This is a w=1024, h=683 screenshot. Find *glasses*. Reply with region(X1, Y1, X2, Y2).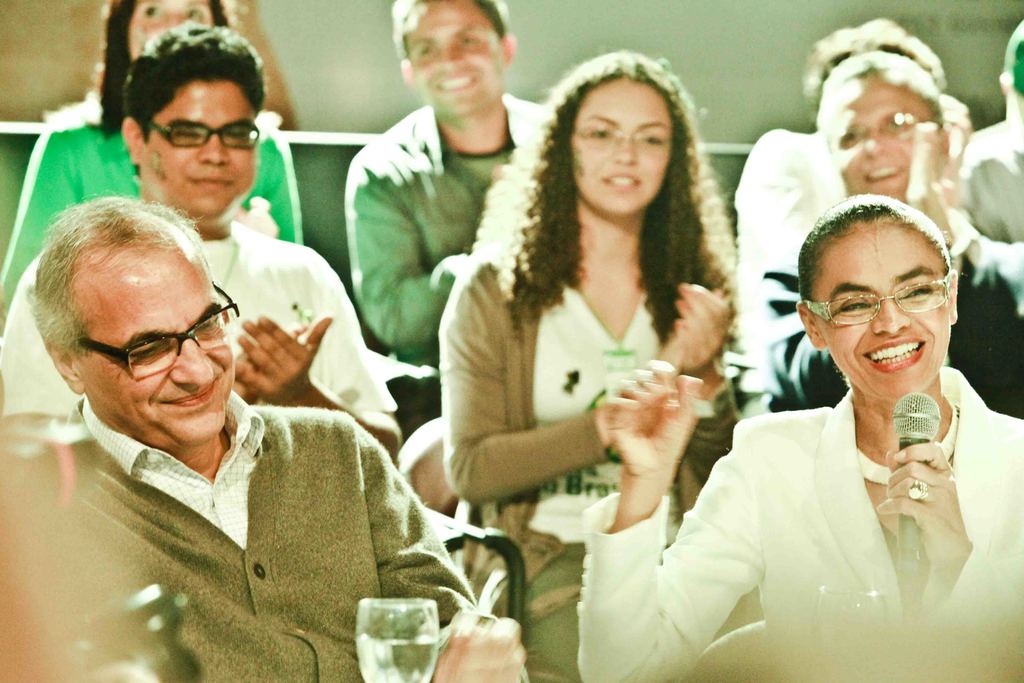
region(572, 120, 673, 151).
